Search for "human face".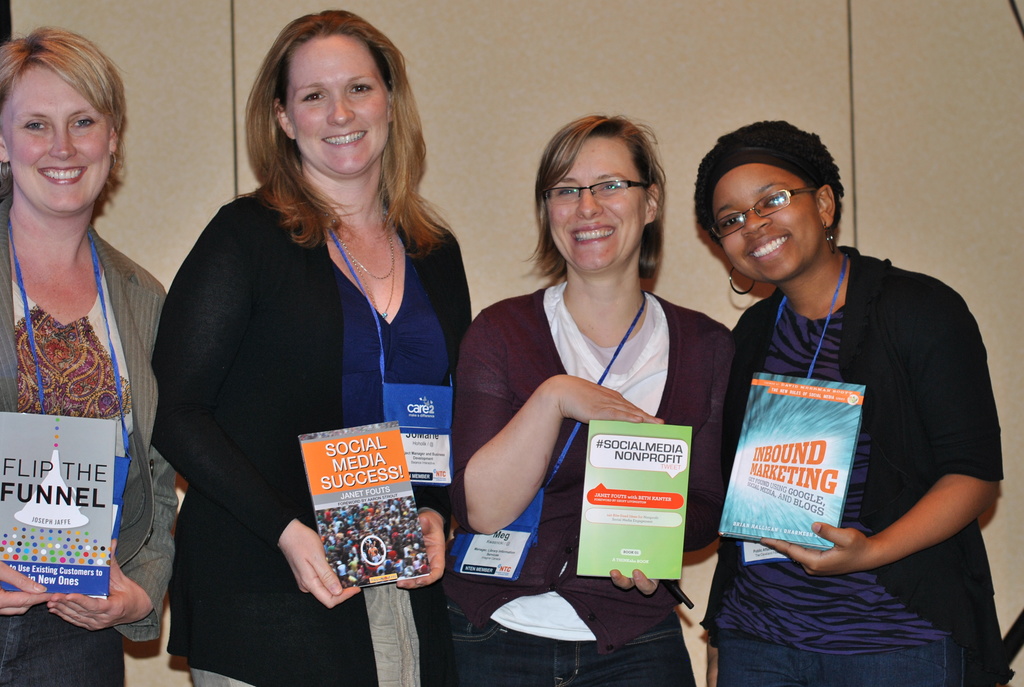
Found at [left=706, top=162, right=820, bottom=285].
